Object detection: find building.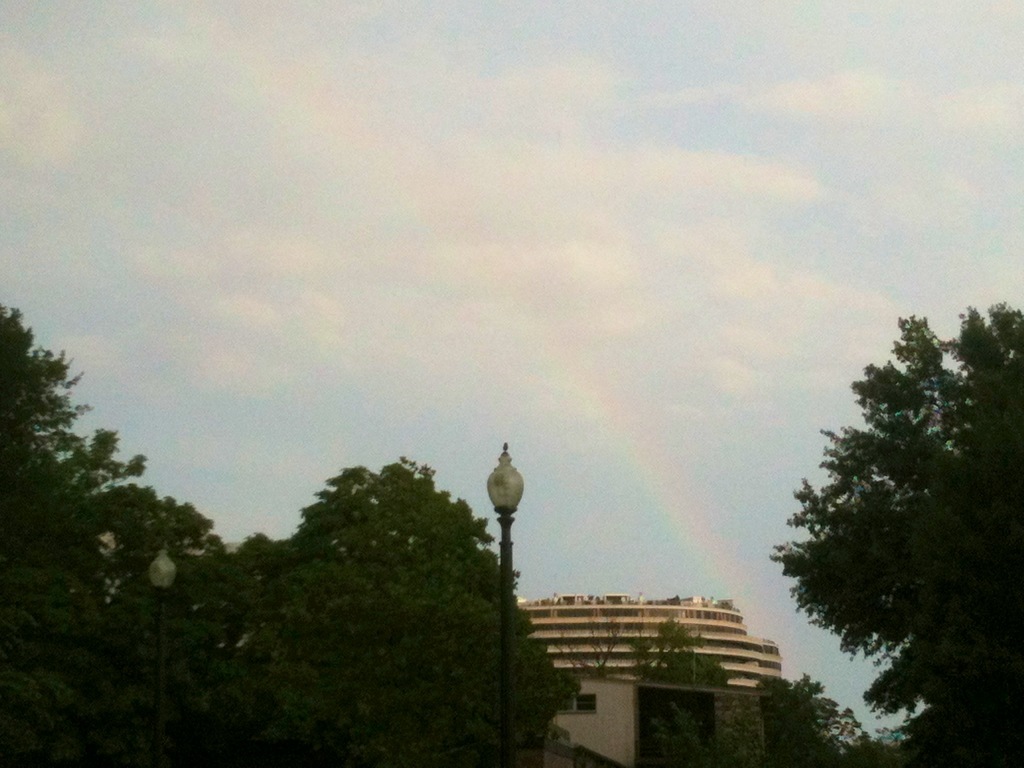
(x1=515, y1=598, x2=783, y2=767).
